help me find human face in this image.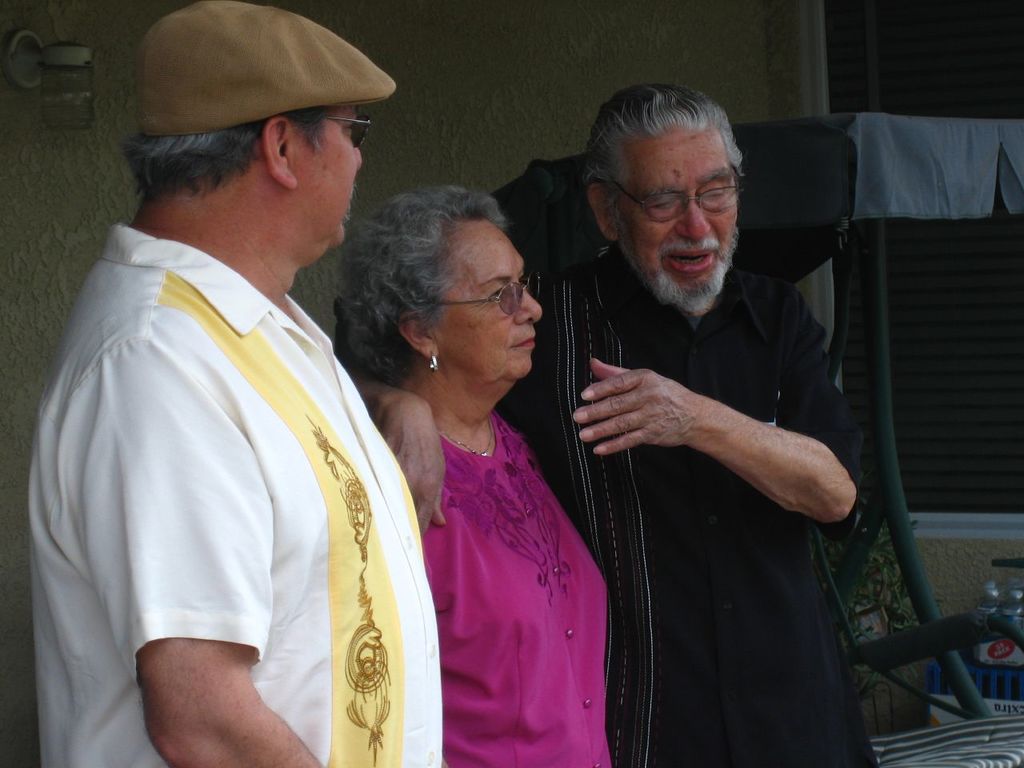
Found it: rect(438, 223, 547, 381).
